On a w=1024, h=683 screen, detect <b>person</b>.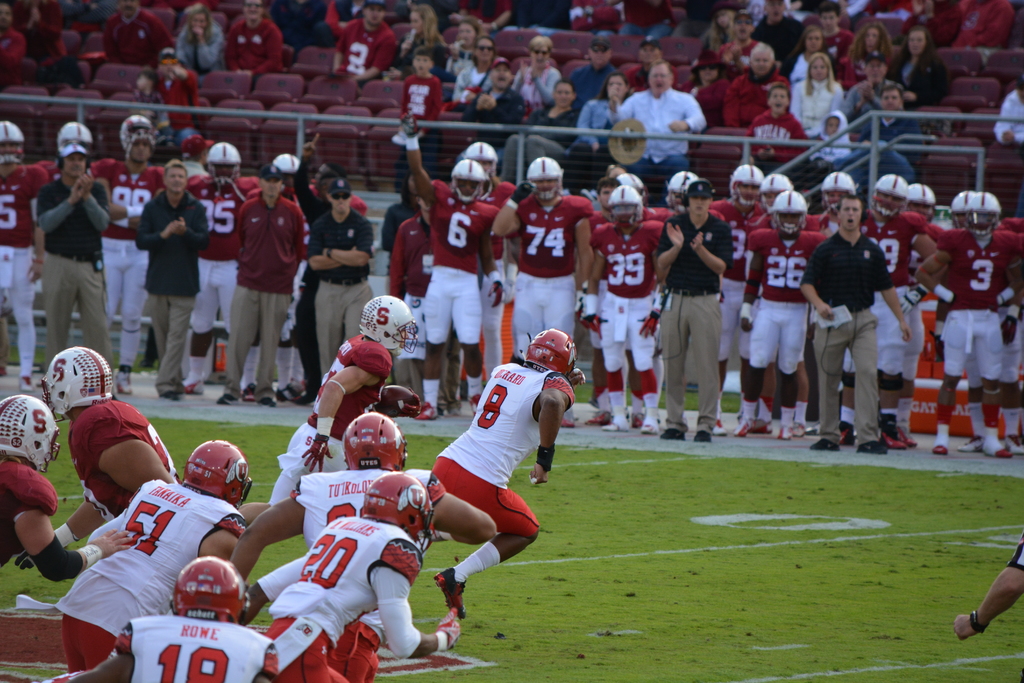
box=[238, 473, 463, 682].
